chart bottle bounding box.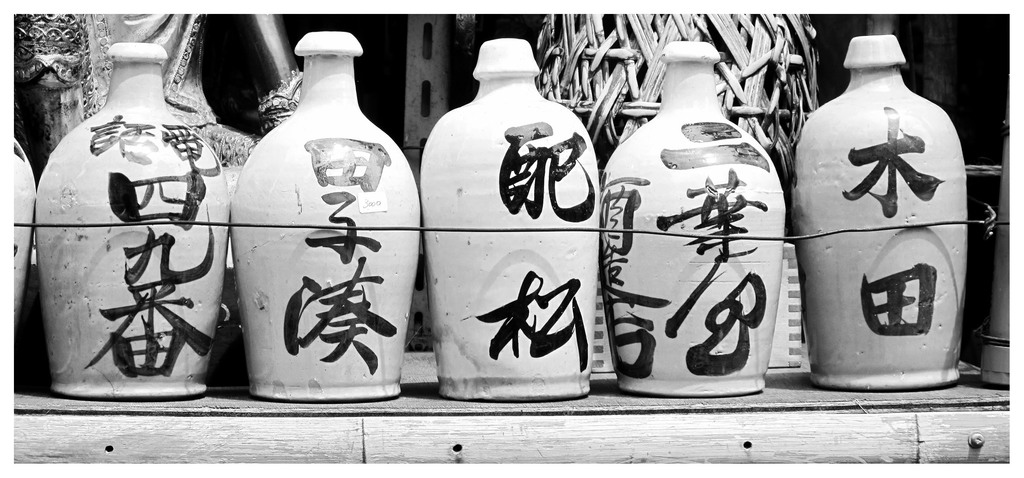
Charted: x1=420 y1=39 x2=600 y2=401.
